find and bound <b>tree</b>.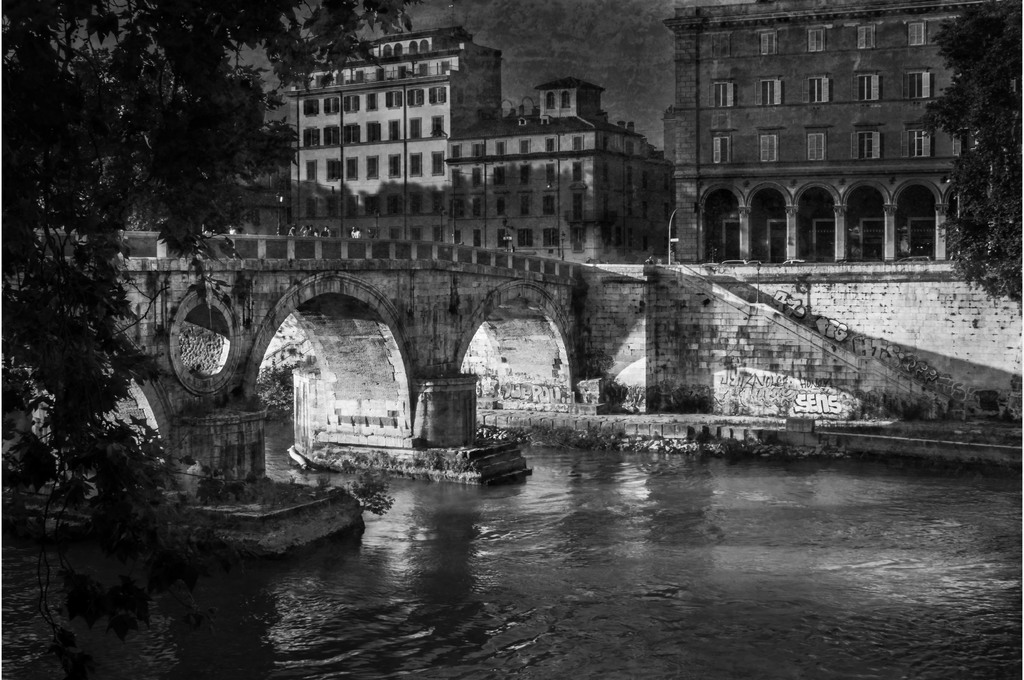
Bound: BBox(0, 0, 413, 679).
